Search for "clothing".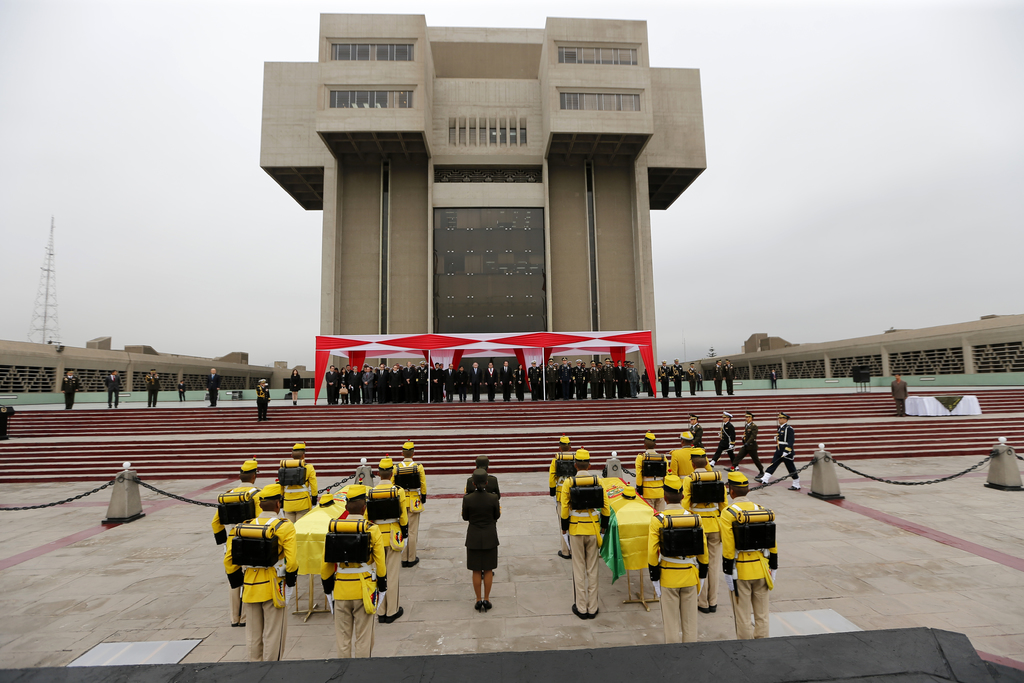
Found at <box>454,467,509,598</box>.
